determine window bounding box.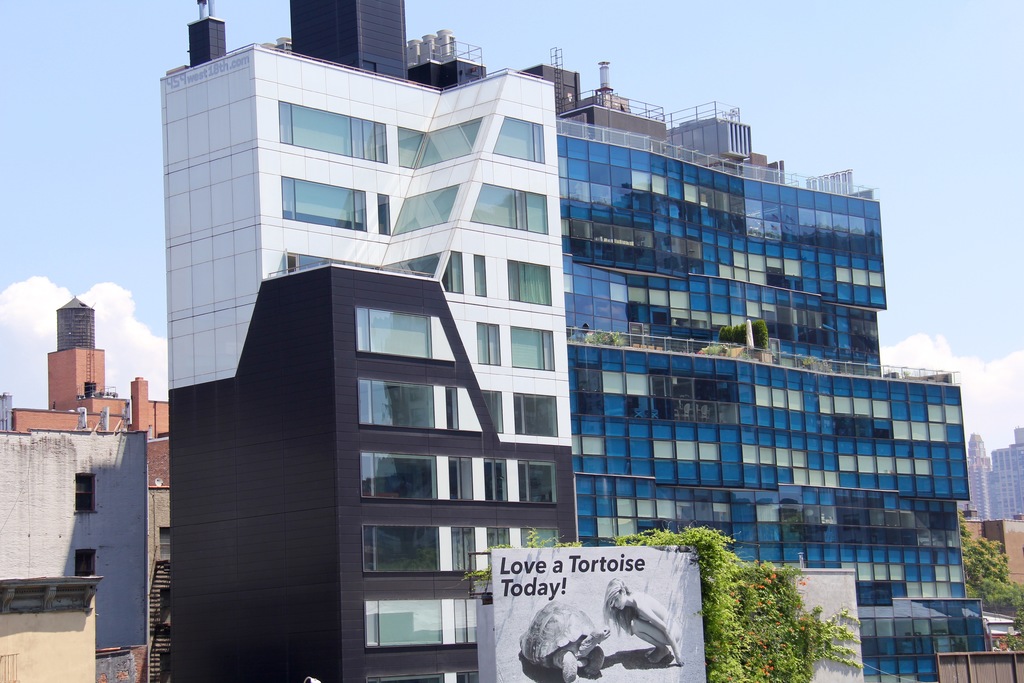
Determined: left=464, top=186, right=548, bottom=234.
